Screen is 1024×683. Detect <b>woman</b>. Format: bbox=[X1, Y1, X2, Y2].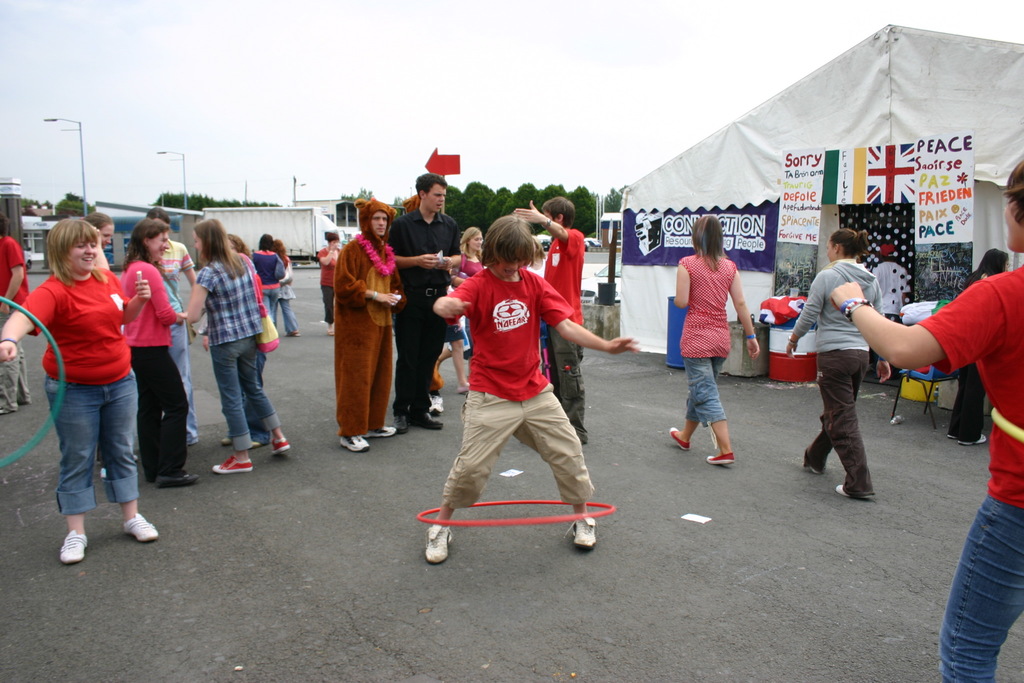
bbox=[781, 228, 897, 512].
